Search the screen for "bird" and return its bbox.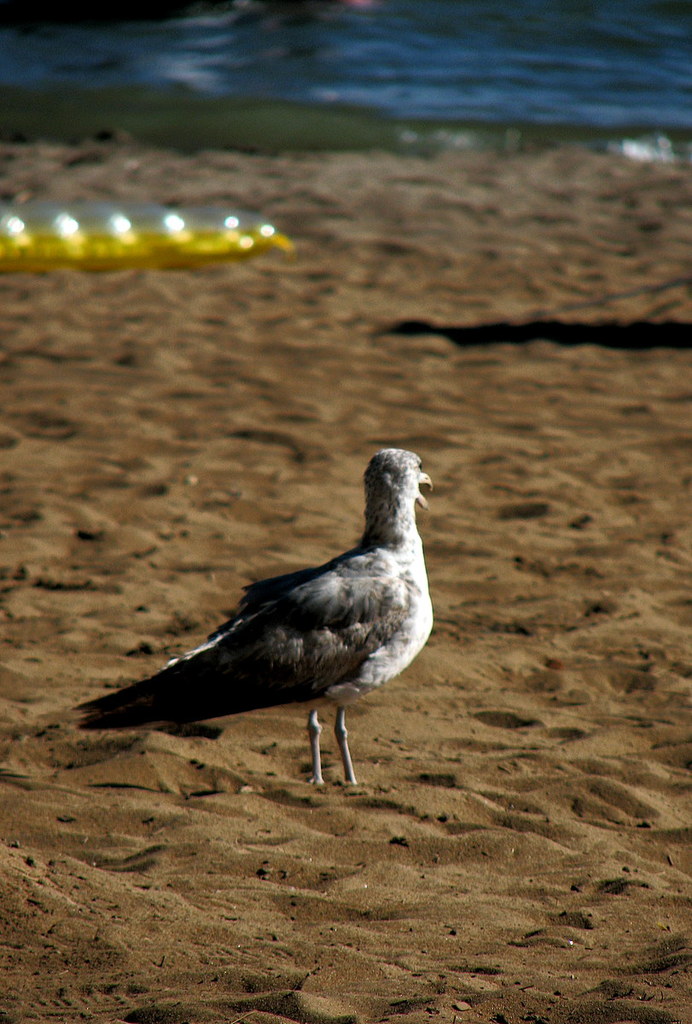
Found: x1=61, y1=450, x2=447, y2=785.
